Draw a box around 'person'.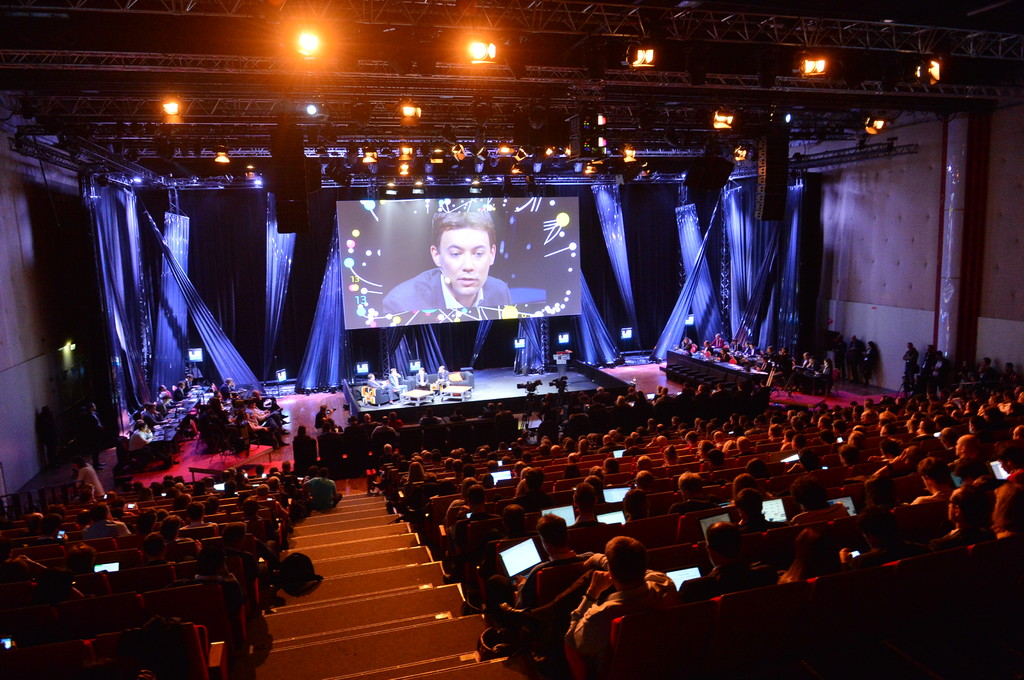
84 402 119 473.
